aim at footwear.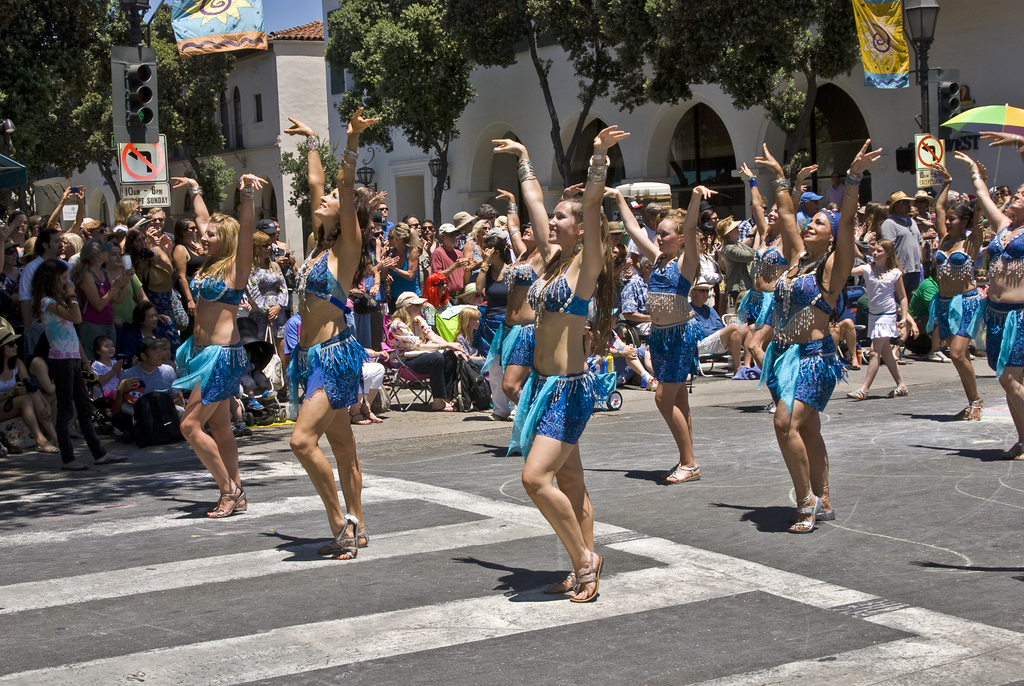
Aimed at box=[955, 395, 985, 420].
